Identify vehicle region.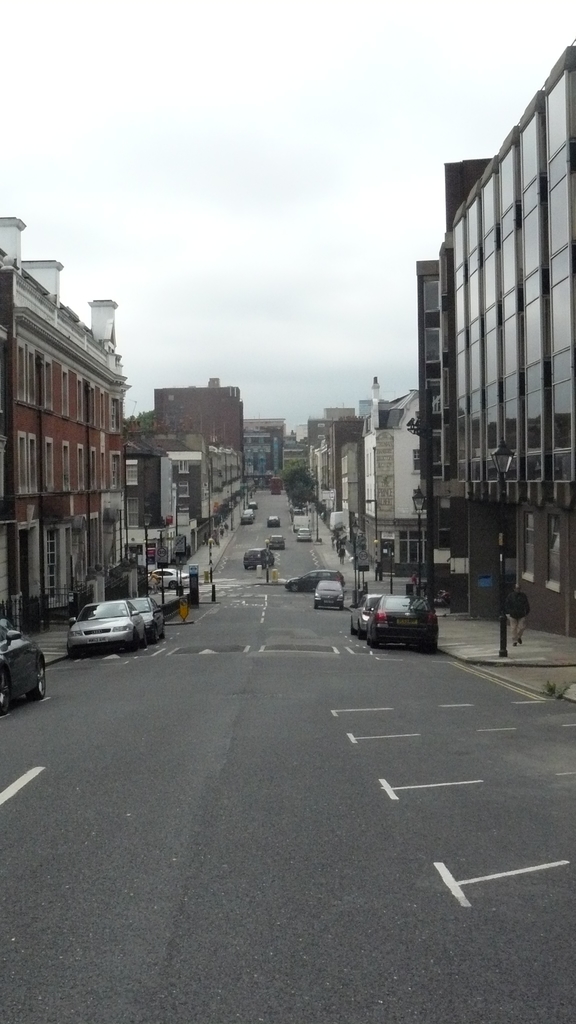
Region: crop(152, 564, 188, 589).
